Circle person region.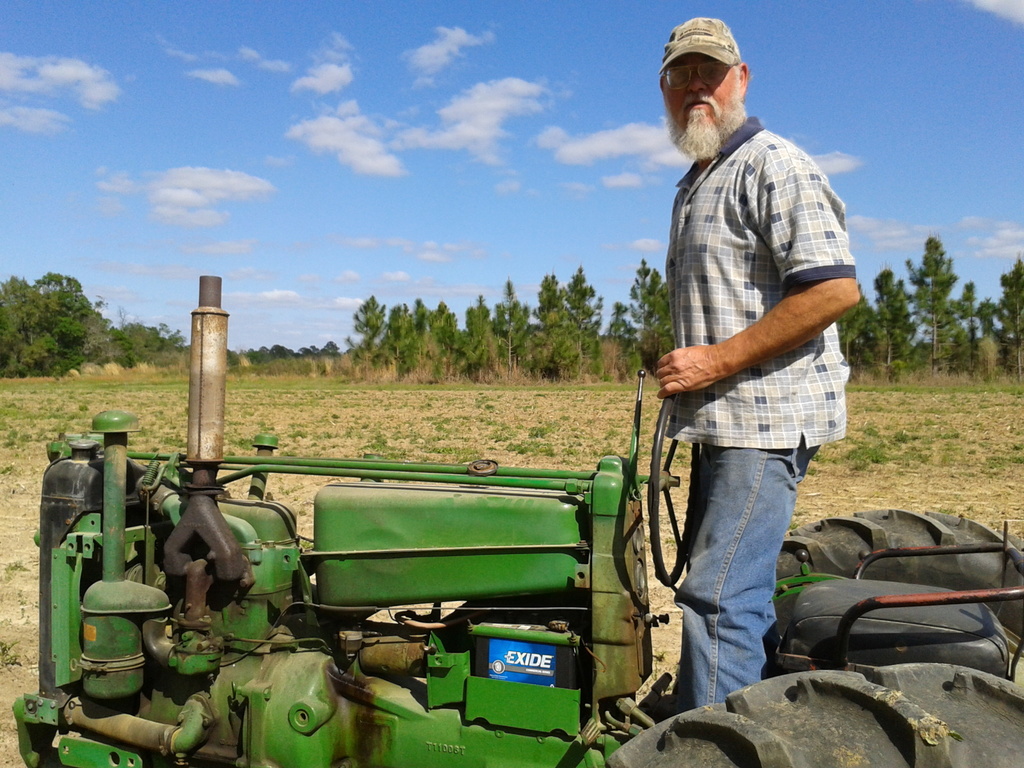
Region: [637,13,854,732].
